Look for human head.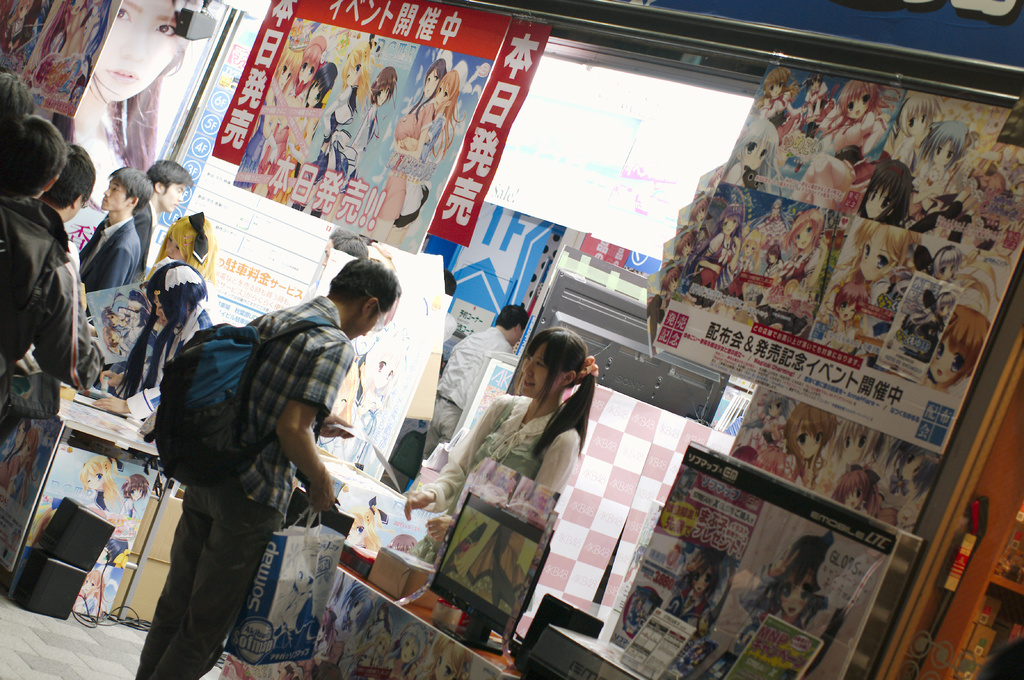
Found: {"x1": 101, "y1": 325, "x2": 121, "y2": 352}.
